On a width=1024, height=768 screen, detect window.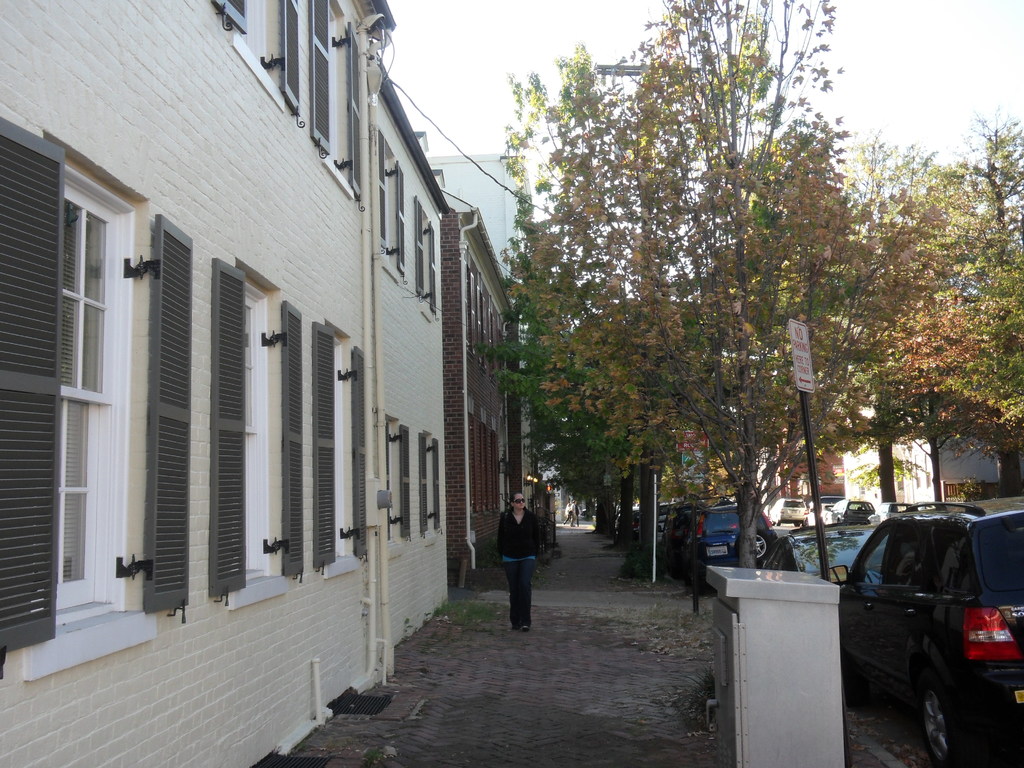
Rect(463, 270, 477, 343).
